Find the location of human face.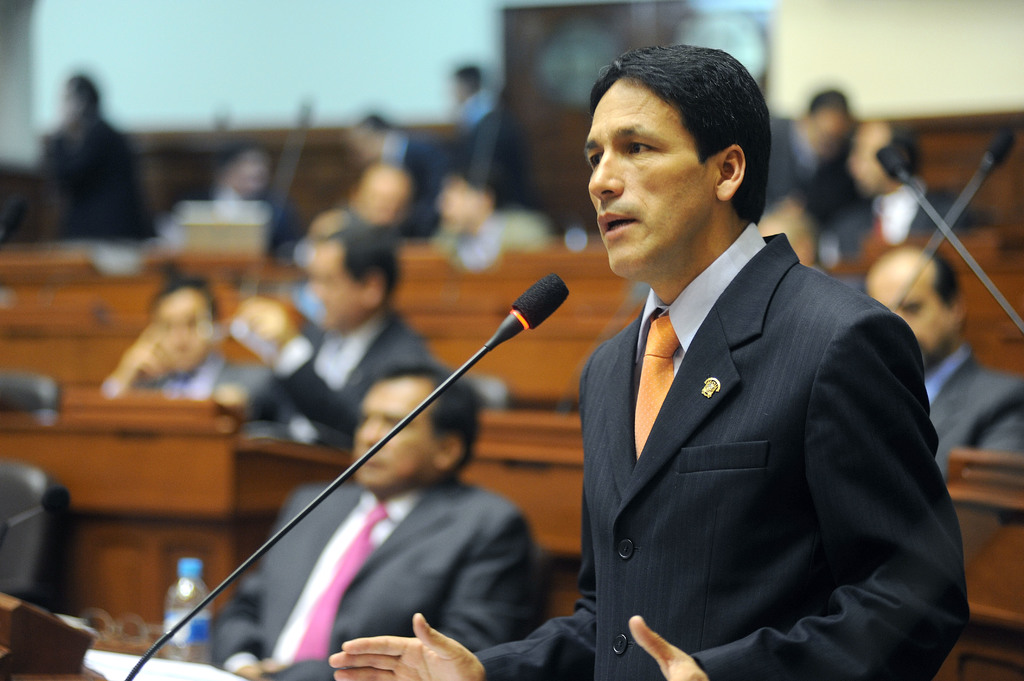
Location: select_region(865, 266, 948, 362).
